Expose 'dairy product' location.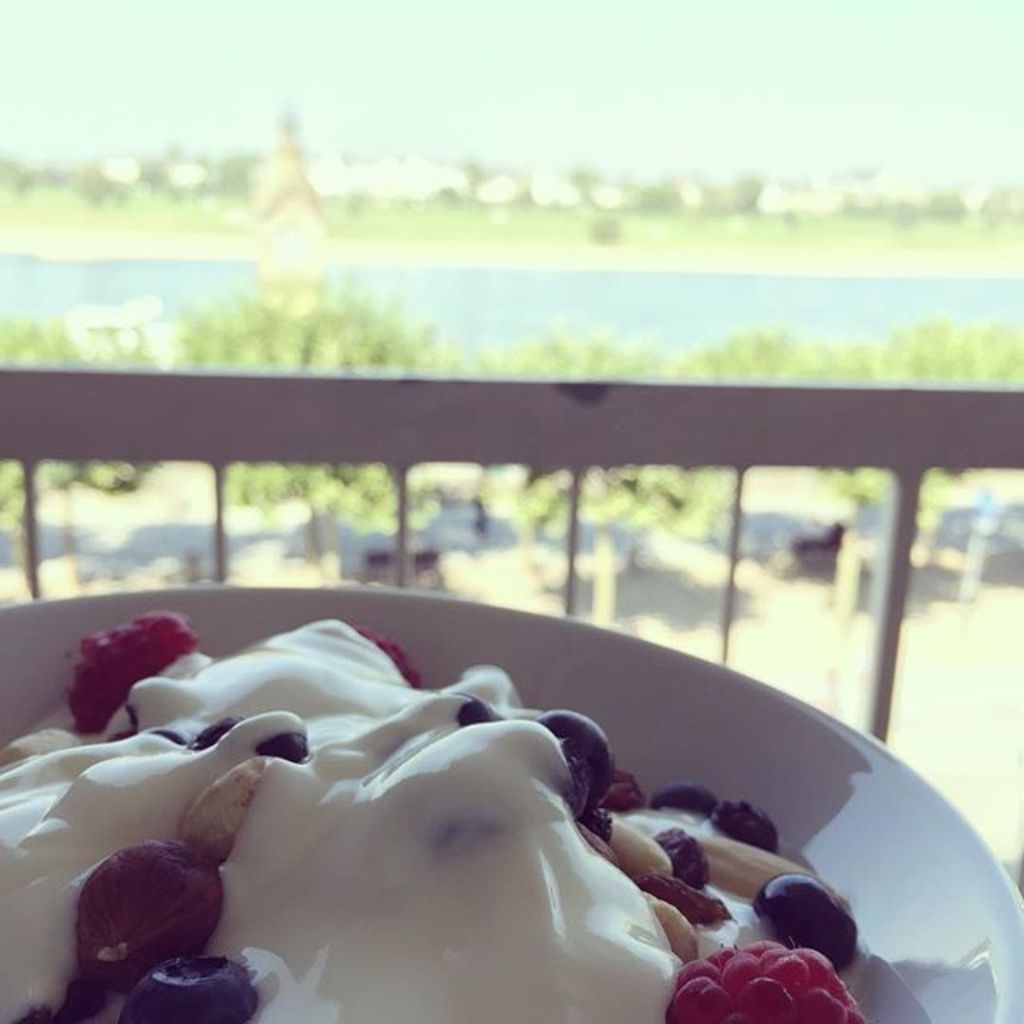
Exposed at pyautogui.locateOnScreen(0, 618, 846, 1022).
